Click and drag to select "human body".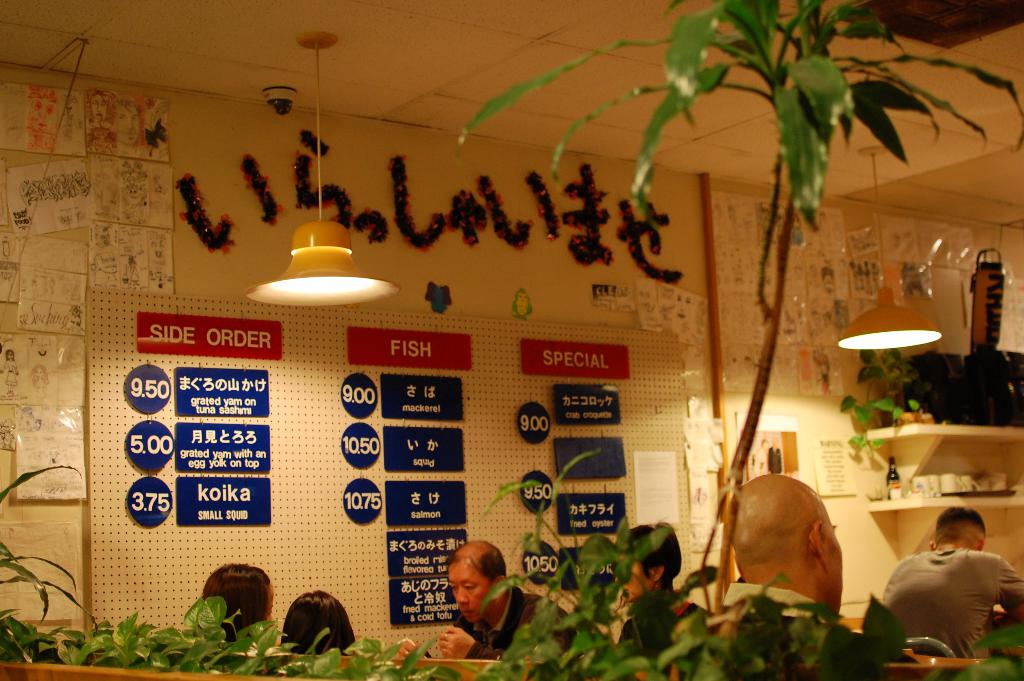
Selection: {"left": 708, "top": 597, "right": 917, "bottom": 680}.
